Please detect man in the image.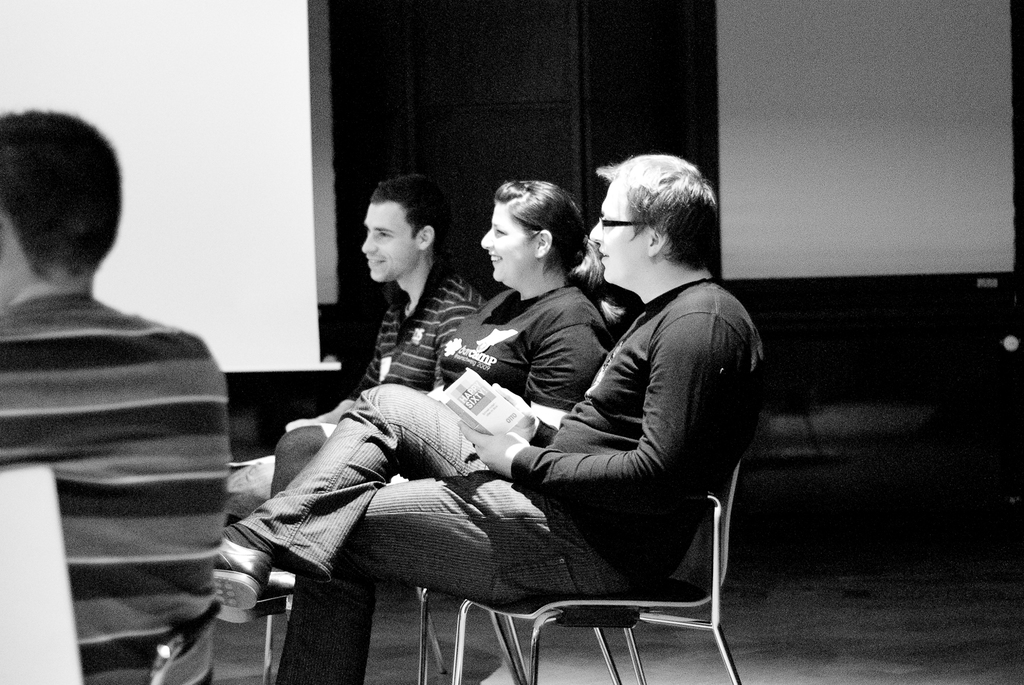
204, 161, 767, 684.
